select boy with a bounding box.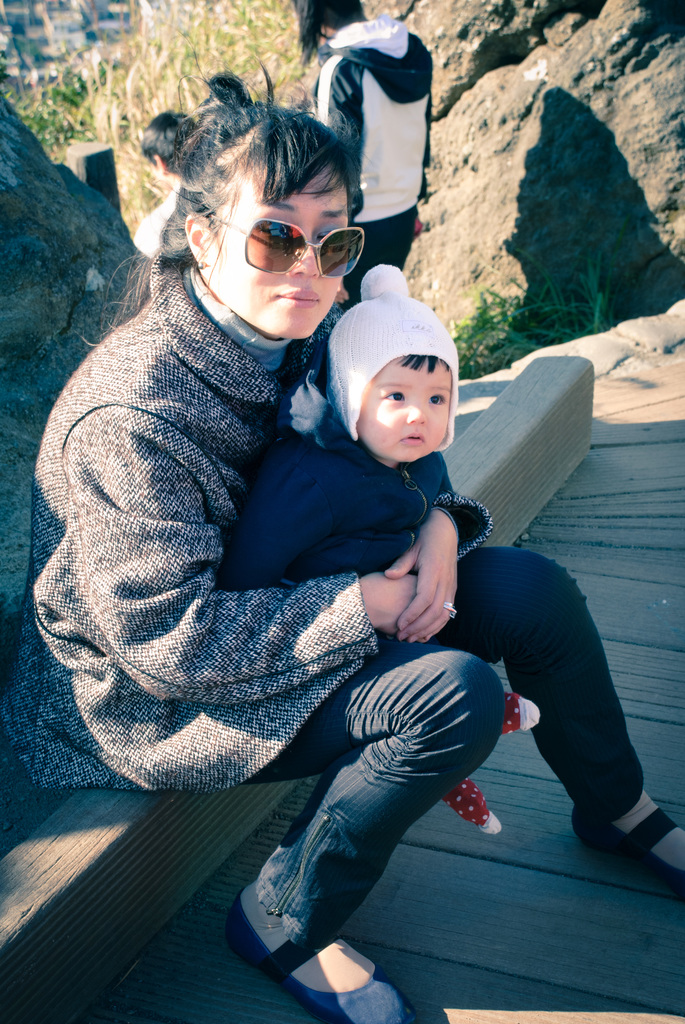
box=[216, 269, 520, 839].
